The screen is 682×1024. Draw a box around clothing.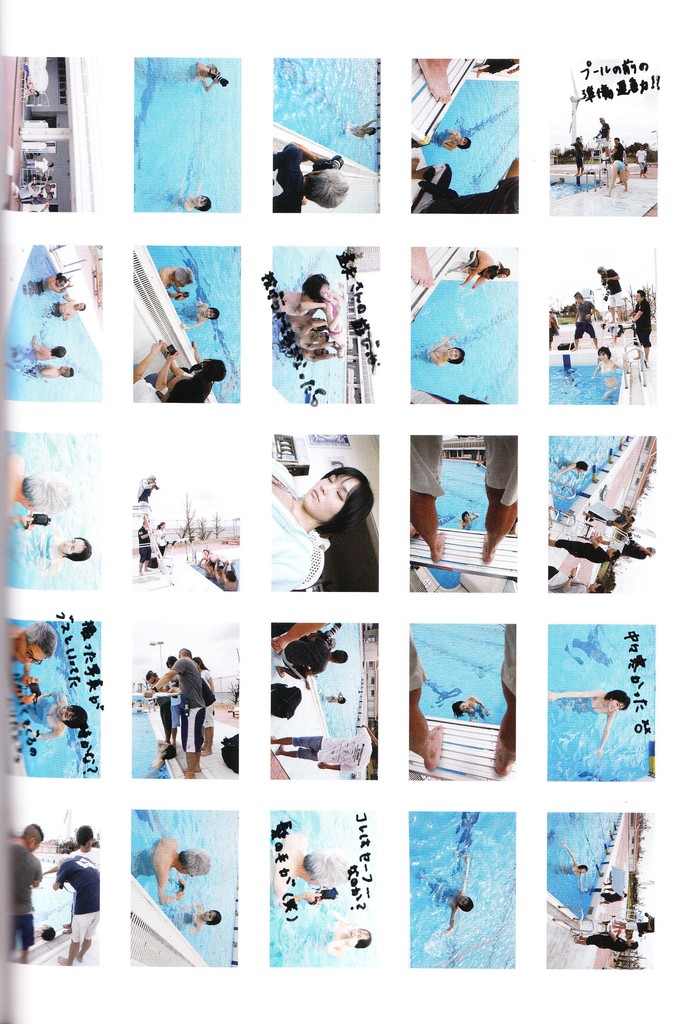
x1=569, y1=138, x2=585, y2=168.
